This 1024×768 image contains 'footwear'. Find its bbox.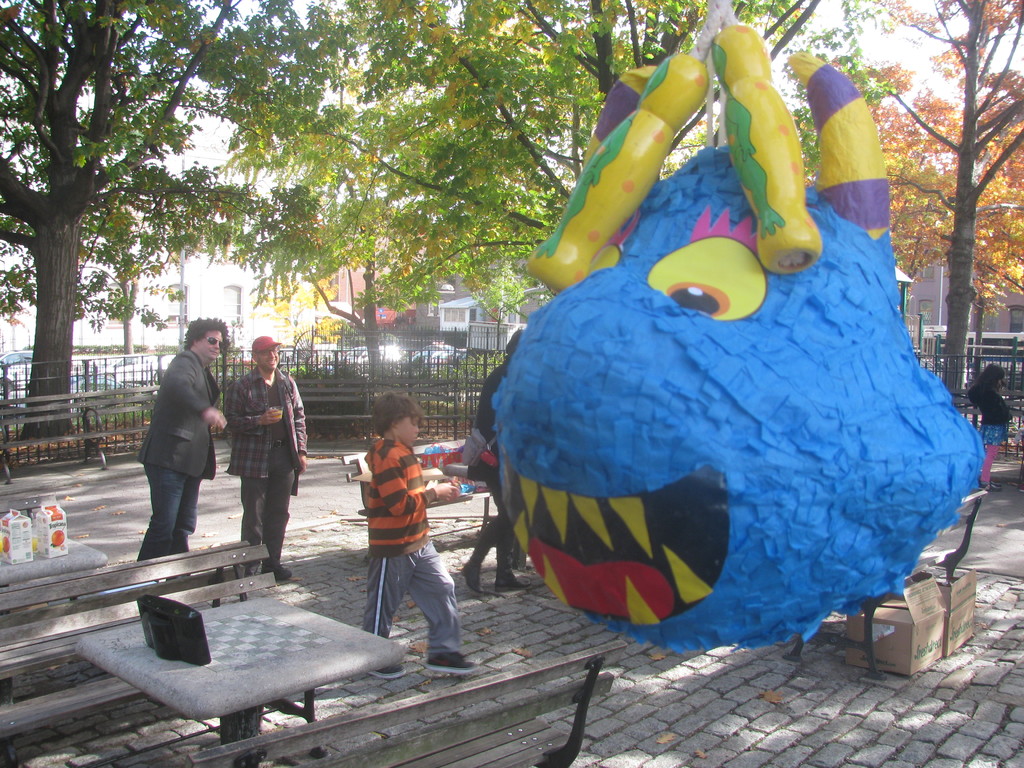
[366,662,403,677].
